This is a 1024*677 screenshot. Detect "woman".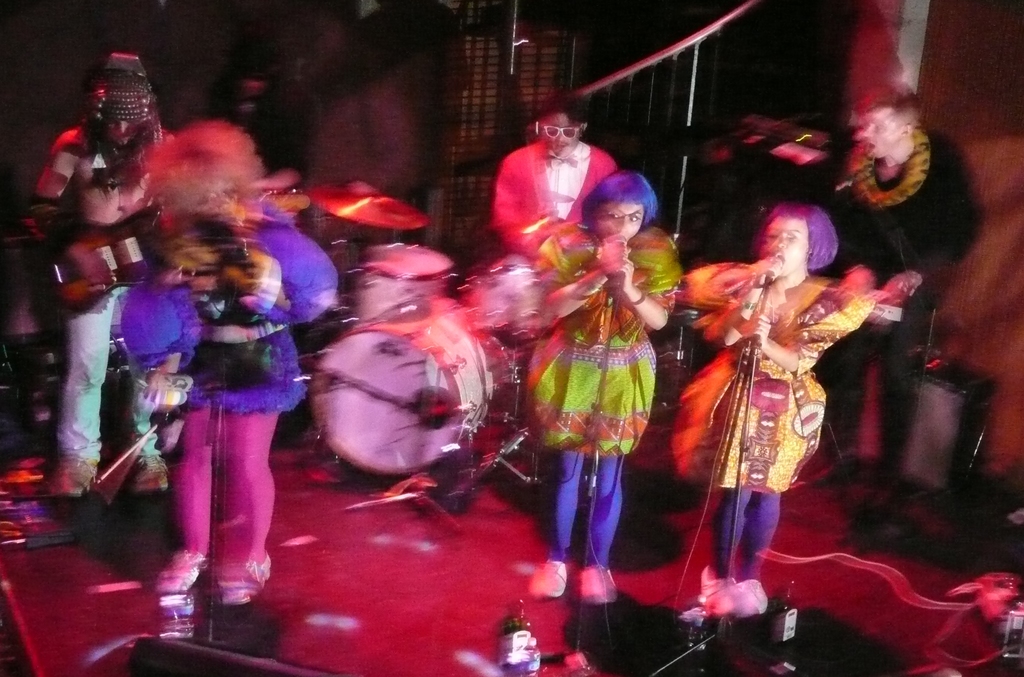
{"left": 684, "top": 198, "right": 874, "bottom": 616}.
